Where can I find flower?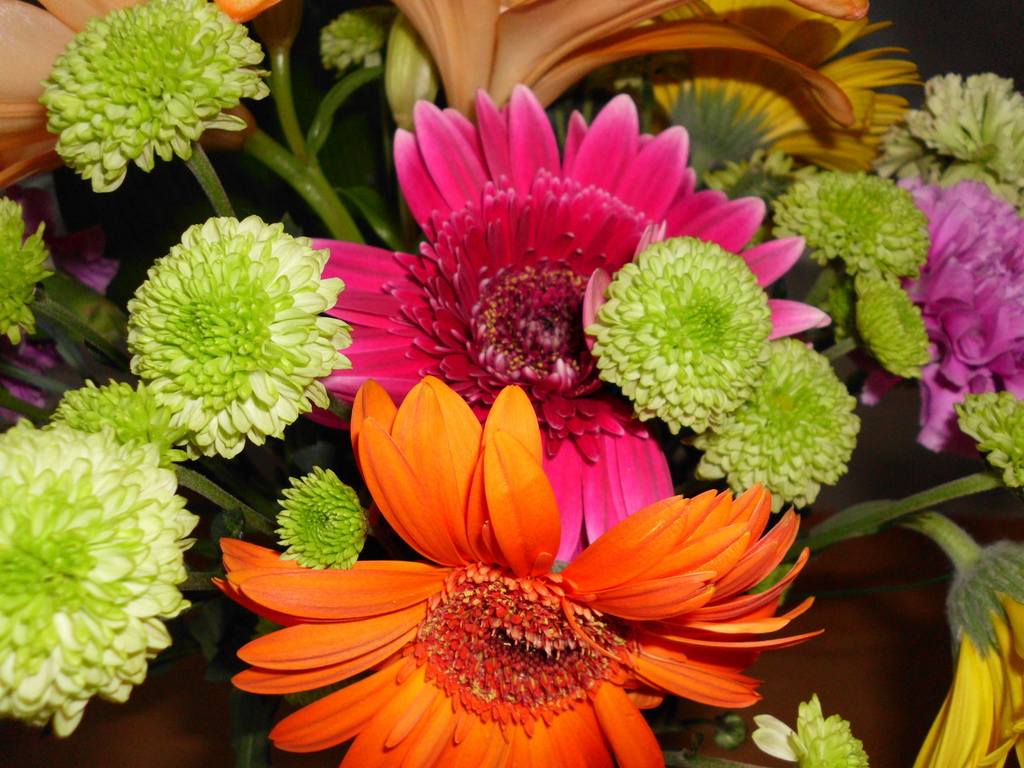
You can find it at box(763, 161, 928, 263).
